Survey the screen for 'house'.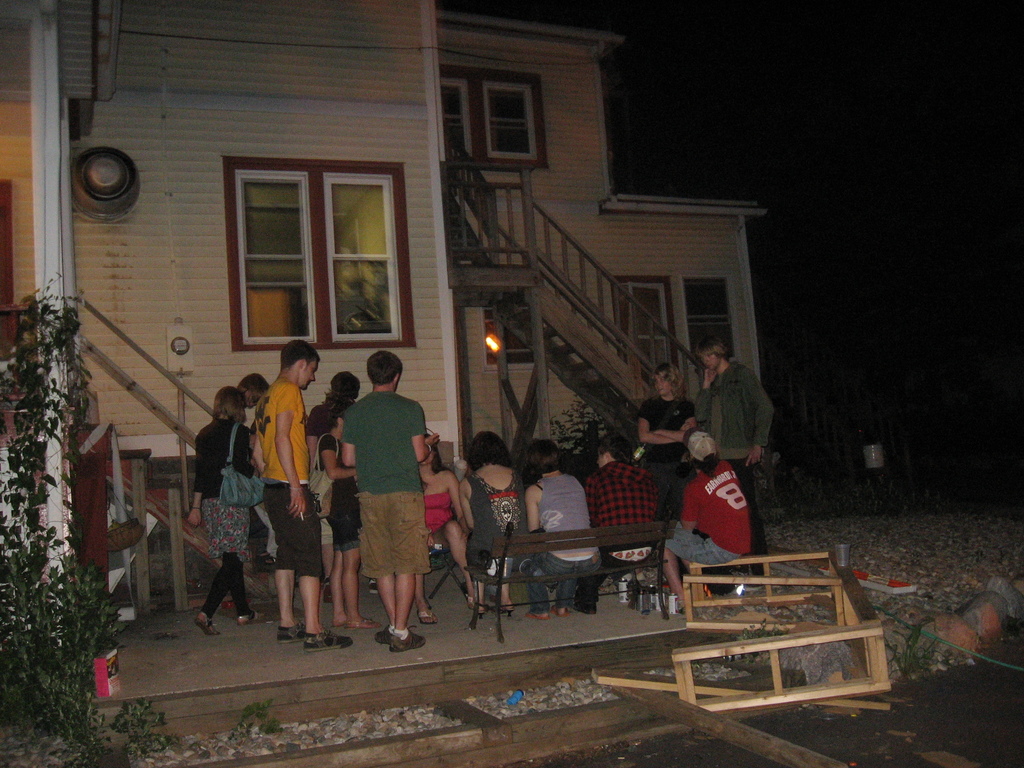
Survey found: [0,0,787,614].
